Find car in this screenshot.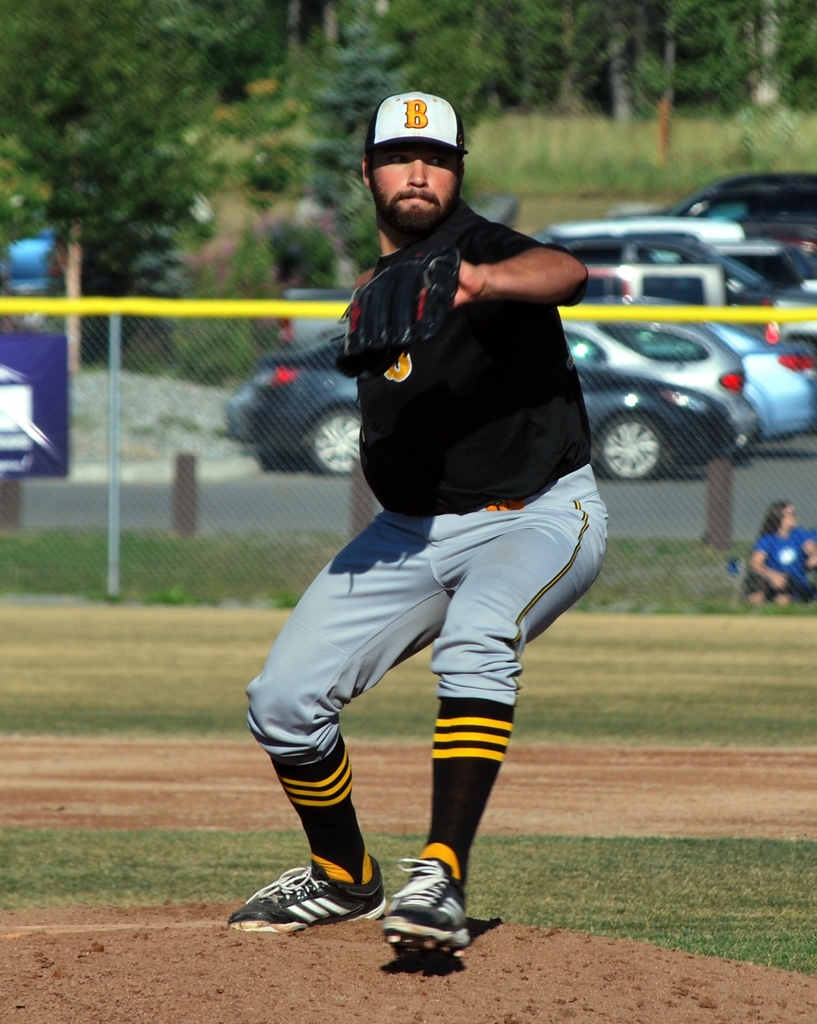
The bounding box for car is [587, 260, 734, 314].
